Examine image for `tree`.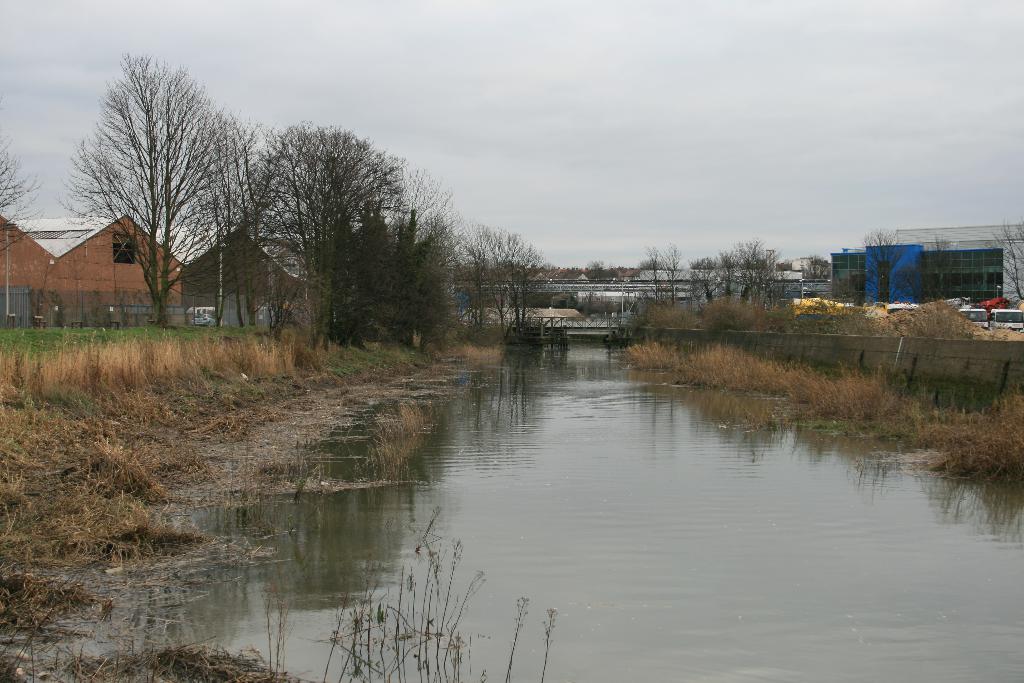
Examination result: {"x1": 504, "y1": 226, "x2": 521, "y2": 327}.
